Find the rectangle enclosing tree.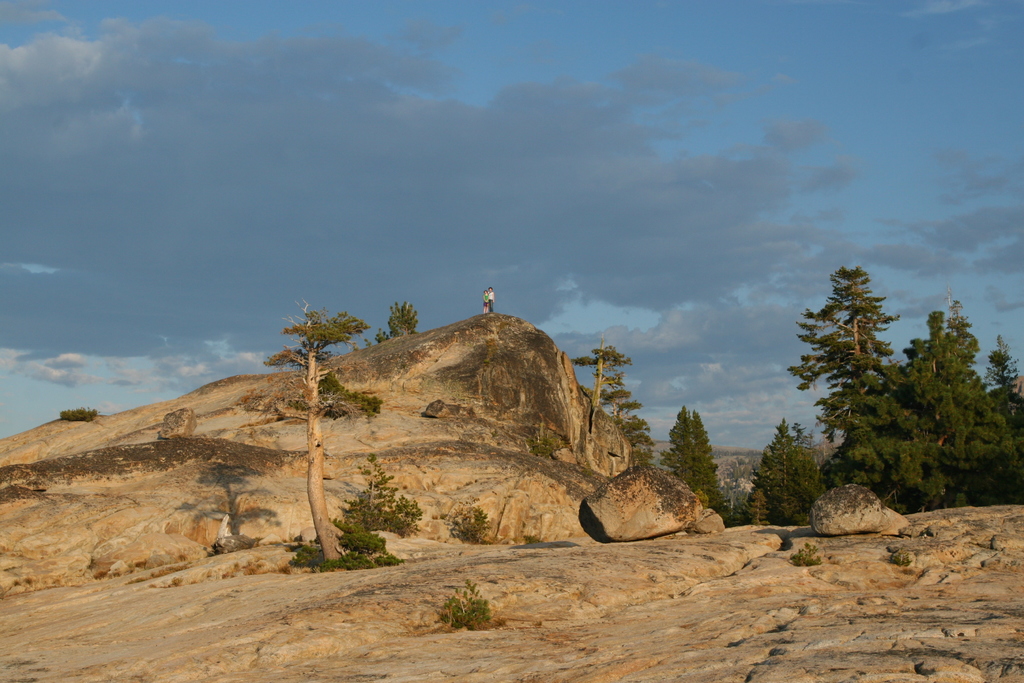
<box>566,332,630,416</box>.
